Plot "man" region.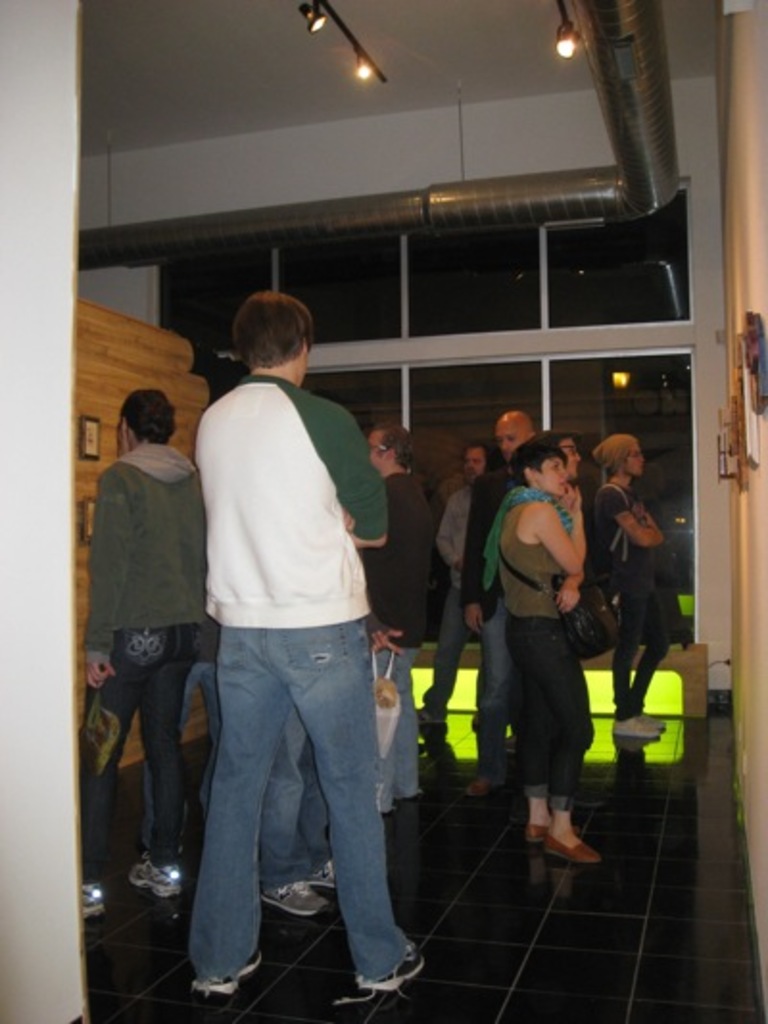
Plotted at [left=591, top=428, right=668, bottom=753].
